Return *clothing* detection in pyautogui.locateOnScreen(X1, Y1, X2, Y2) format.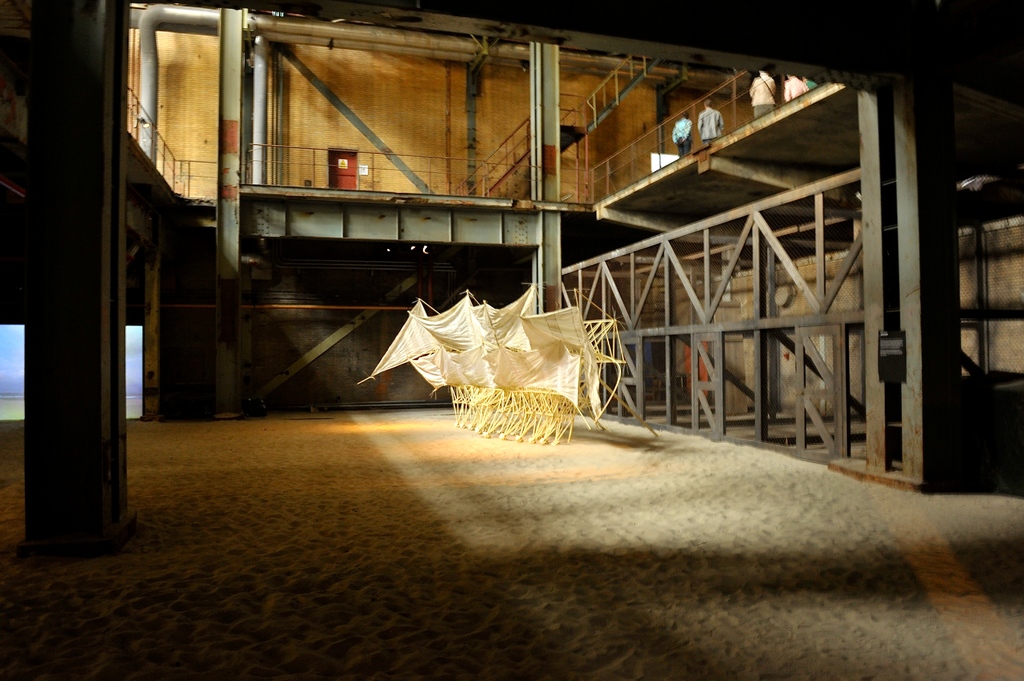
pyautogui.locateOnScreen(698, 109, 720, 135).
